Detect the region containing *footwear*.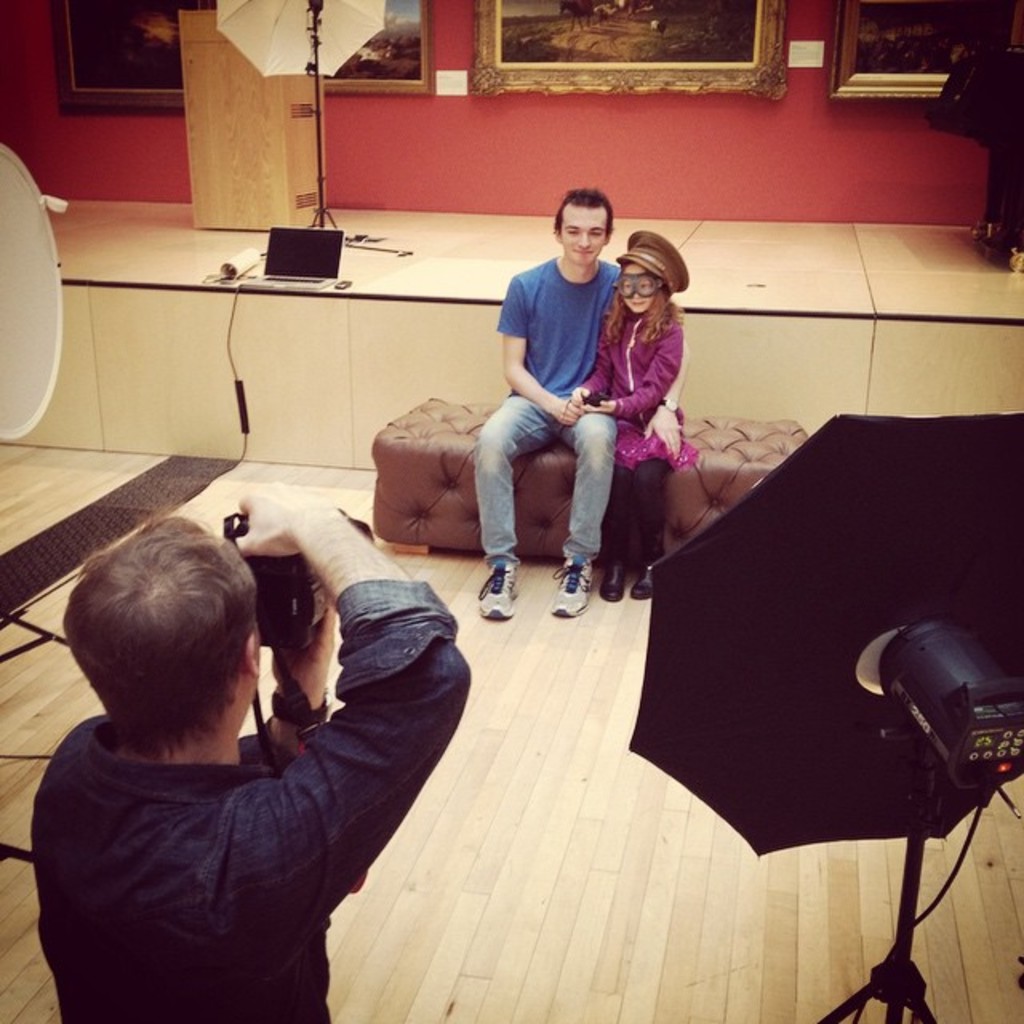
547,557,592,619.
